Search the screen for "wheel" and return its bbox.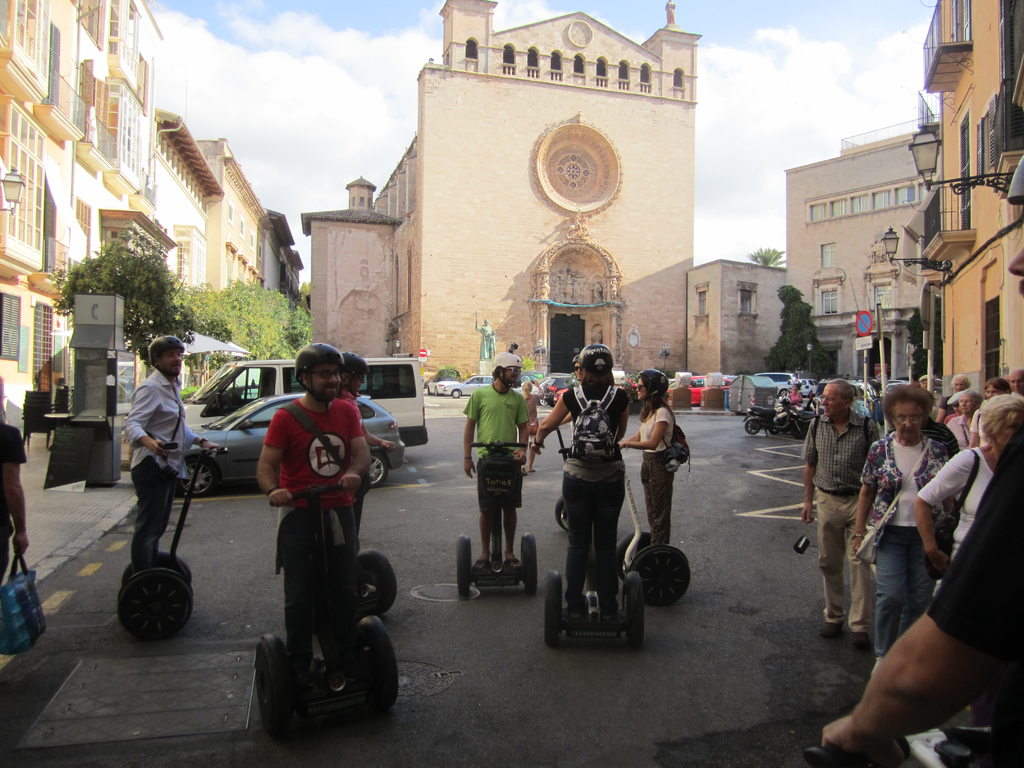
Found: Rect(253, 641, 291, 741).
